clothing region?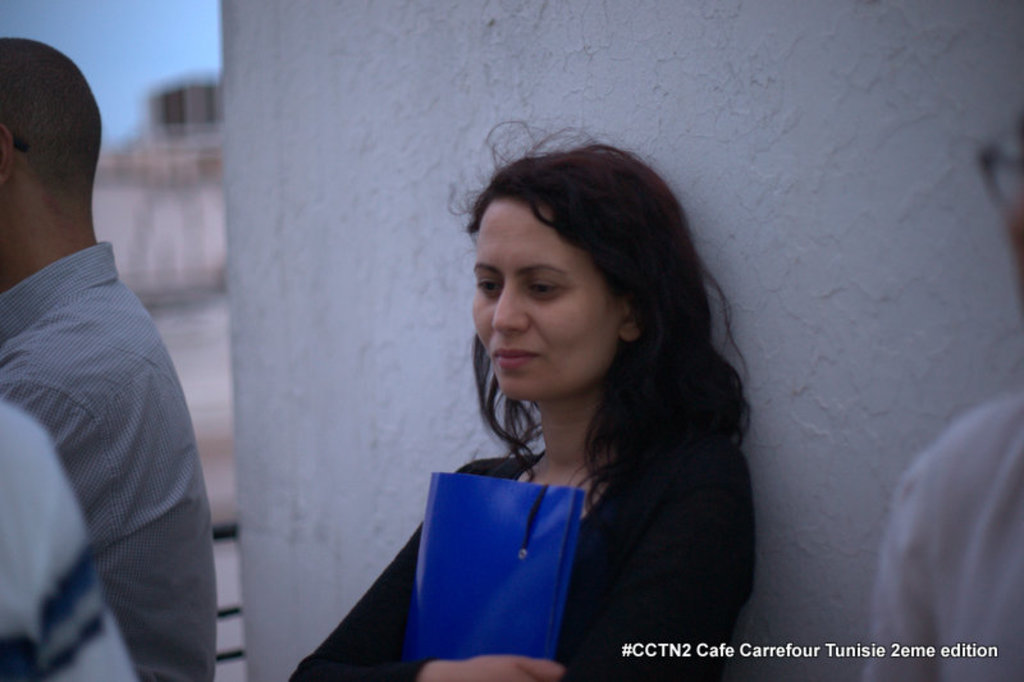
282 447 753 681
